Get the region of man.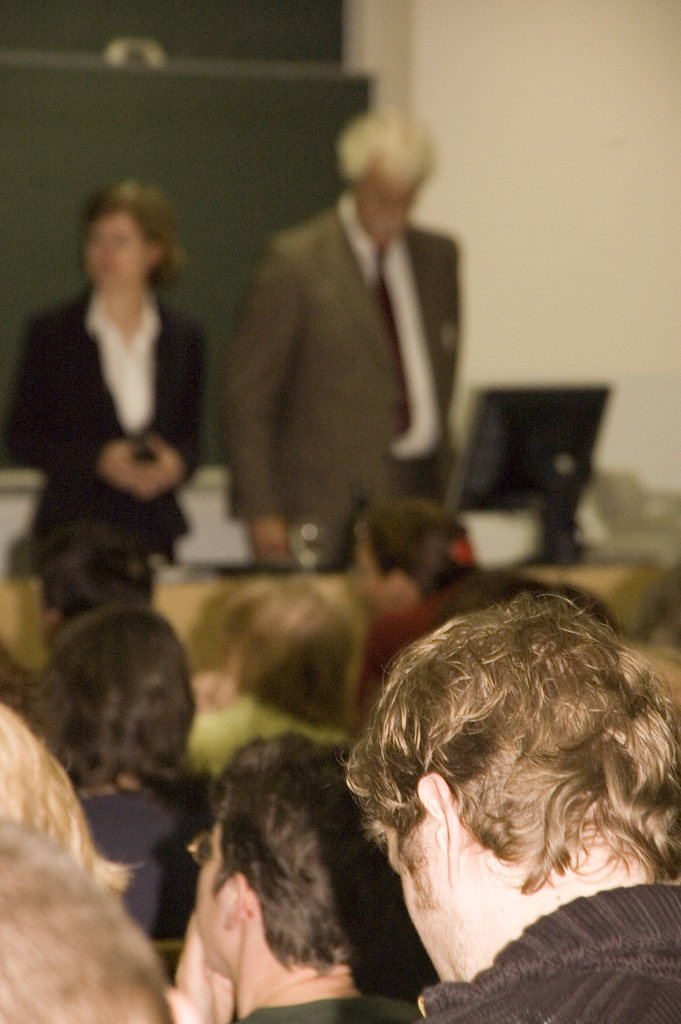
[201,90,484,580].
